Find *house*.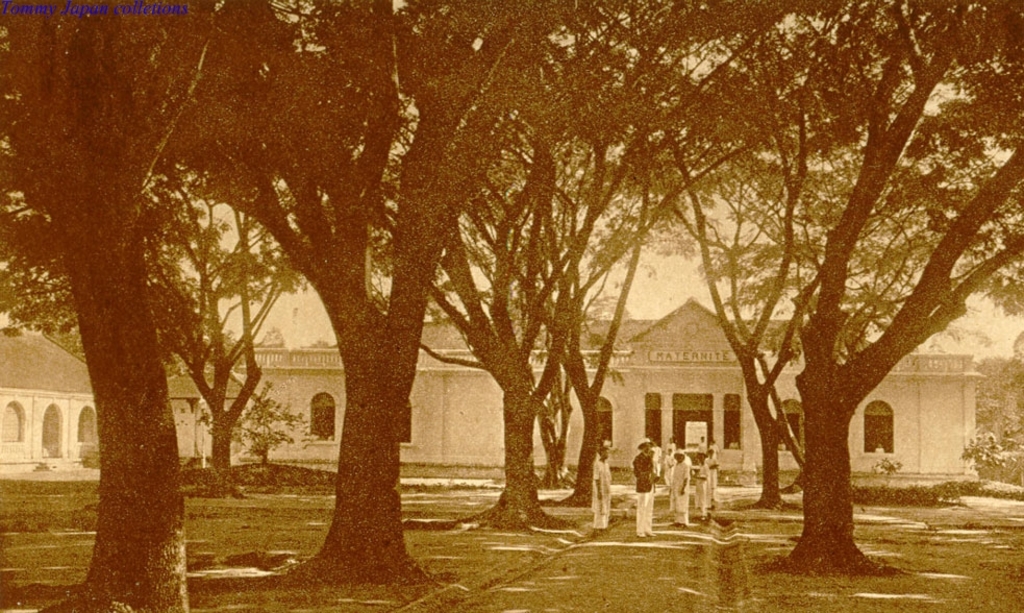
<region>0, 322, 92, 468</region>.
